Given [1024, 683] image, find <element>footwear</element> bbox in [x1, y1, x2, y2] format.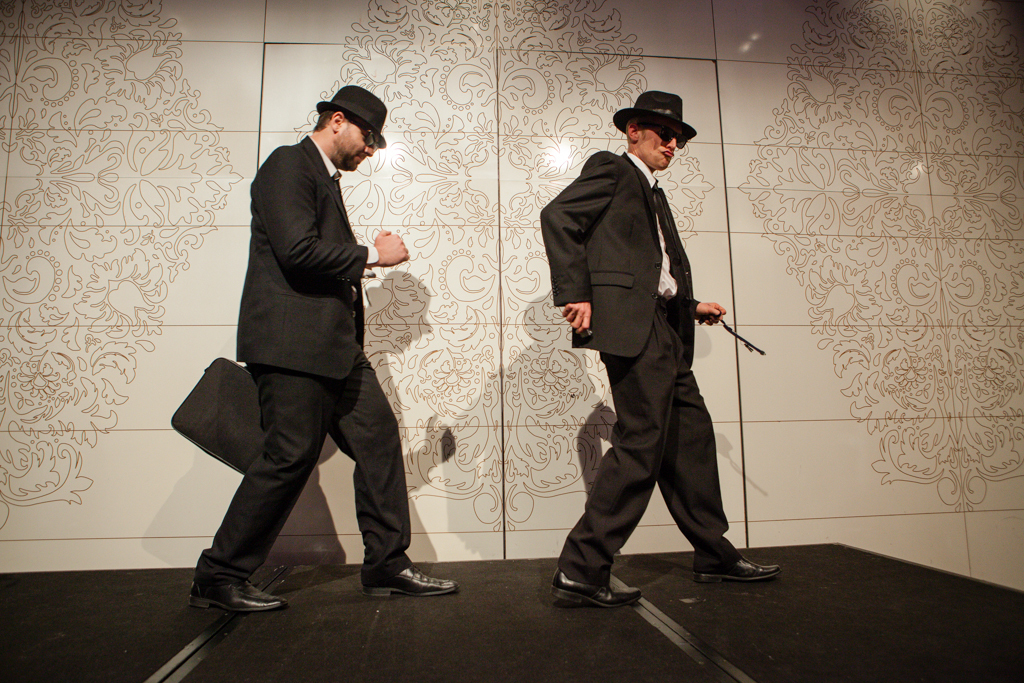
[193, 584, 285, 612].
